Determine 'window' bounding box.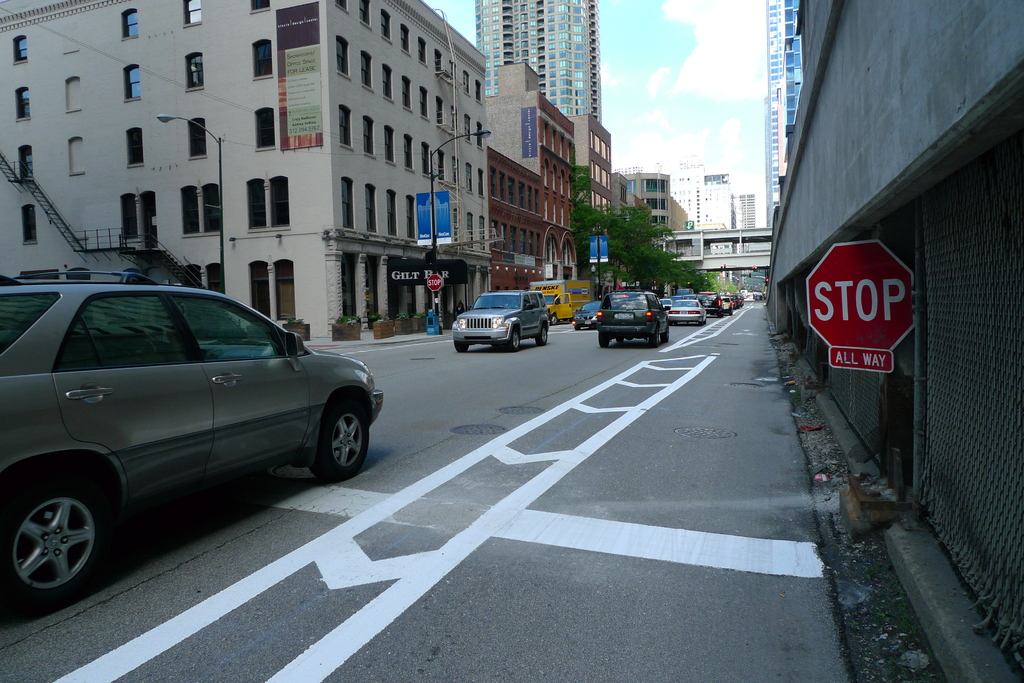
Determined: l=342, t=179, r=354, b=232.
